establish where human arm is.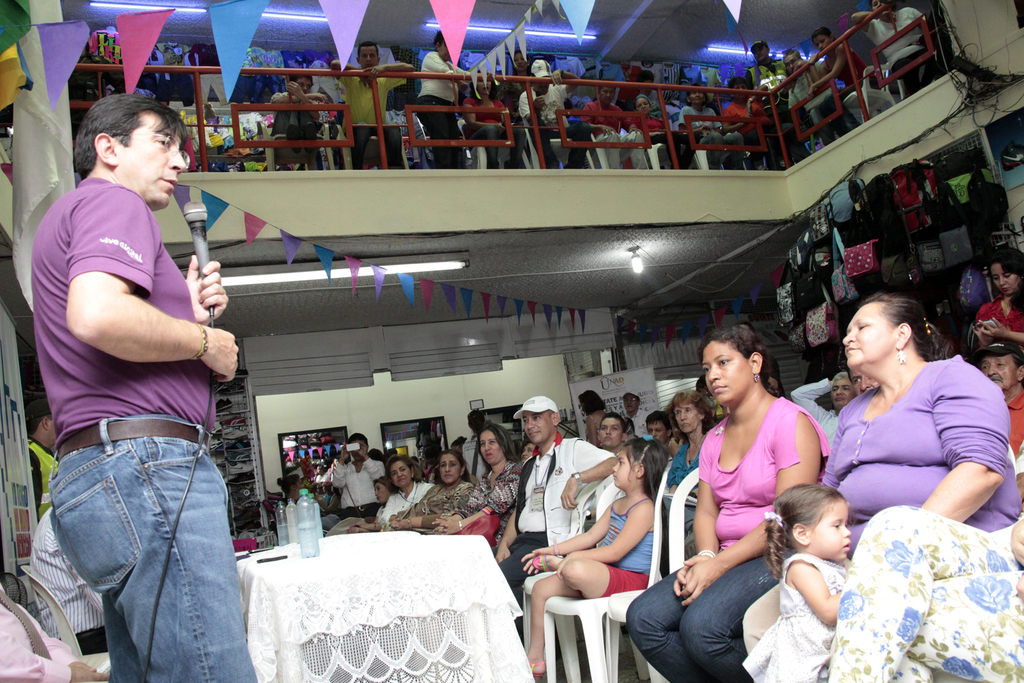
Established at x1=332, y1=443, x2=351, y2=488.
